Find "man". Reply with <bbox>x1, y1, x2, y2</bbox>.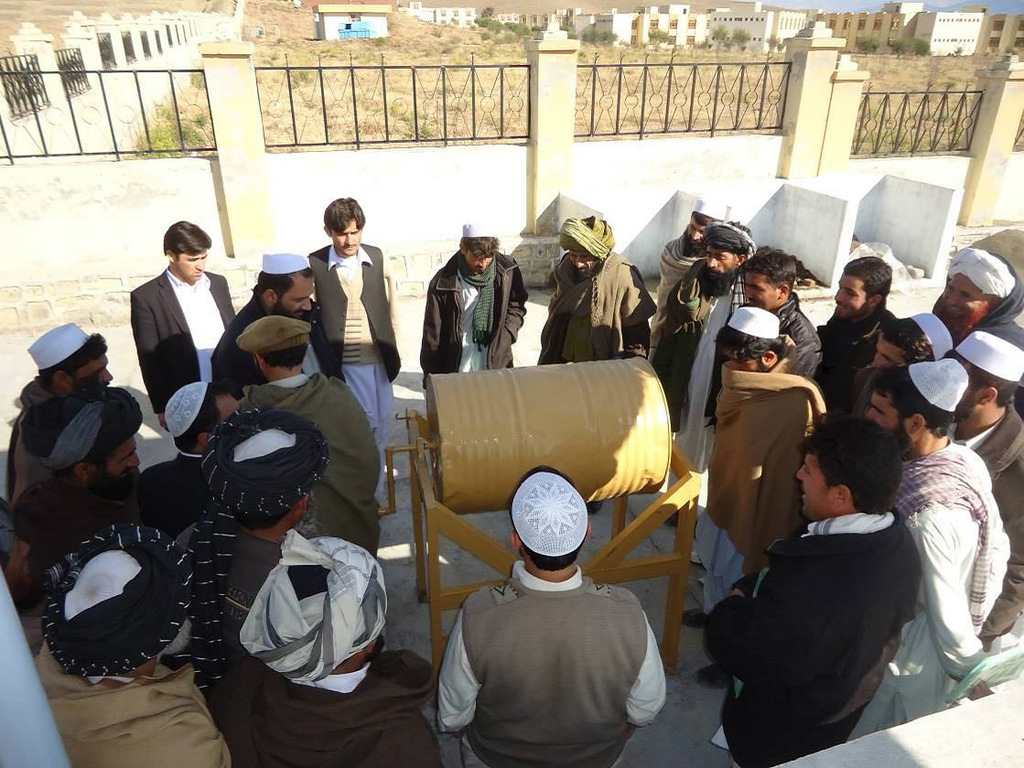
<bbox>196, 415, 326, 760</bbox>.
